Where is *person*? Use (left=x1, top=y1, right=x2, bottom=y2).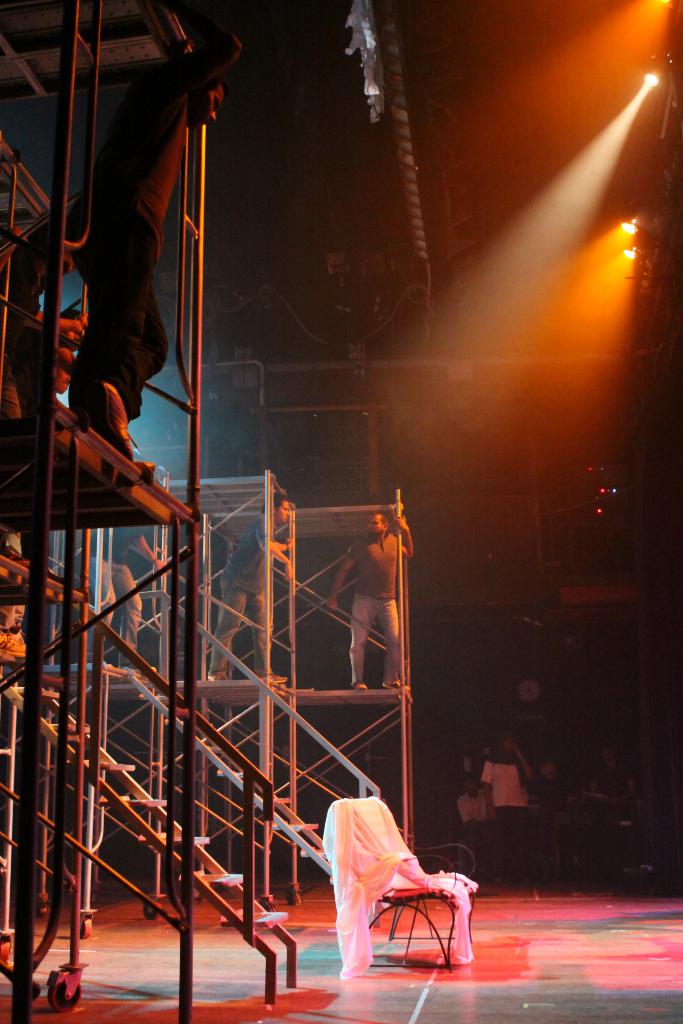
(left=320, top=505, right=414, bottom=687).
